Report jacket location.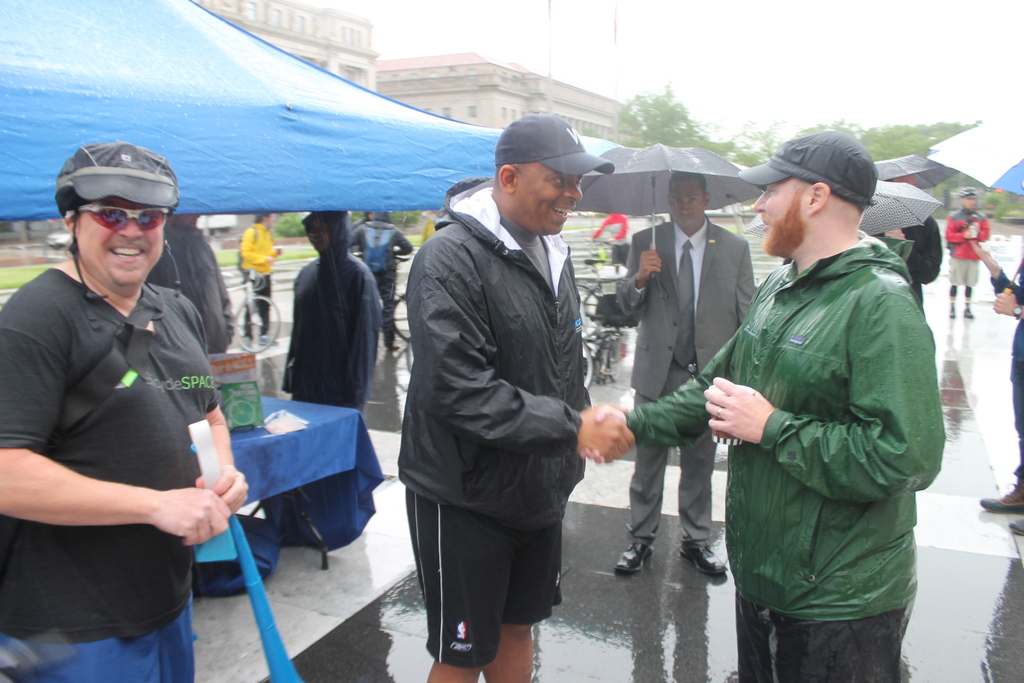
Report: box=[701, 177, 943, 623].
